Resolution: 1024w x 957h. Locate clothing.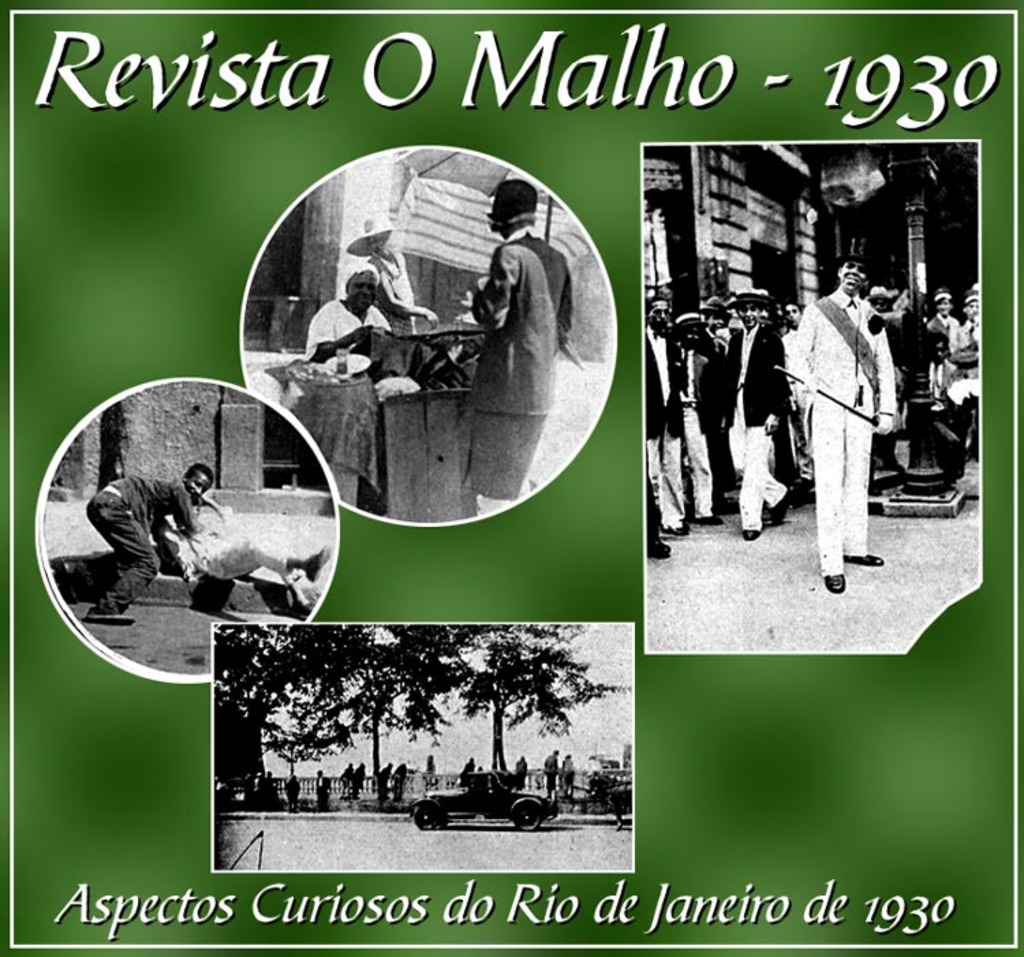
locate(785, 247, 920, 556).
